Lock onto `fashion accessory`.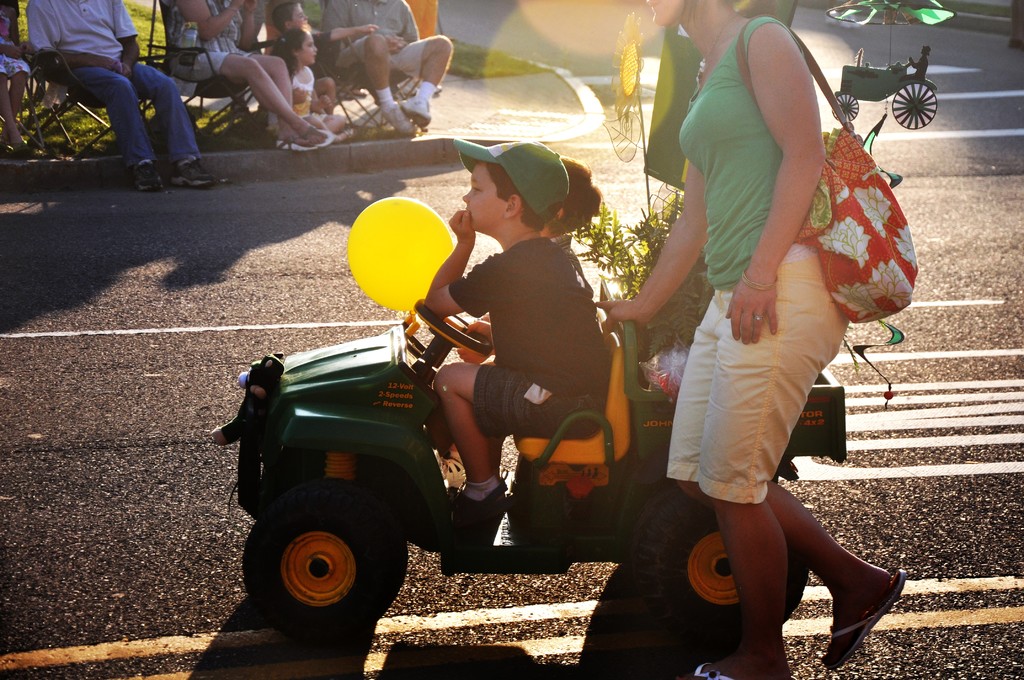
Locked: <region>451, 136, 572, 229</region>.
